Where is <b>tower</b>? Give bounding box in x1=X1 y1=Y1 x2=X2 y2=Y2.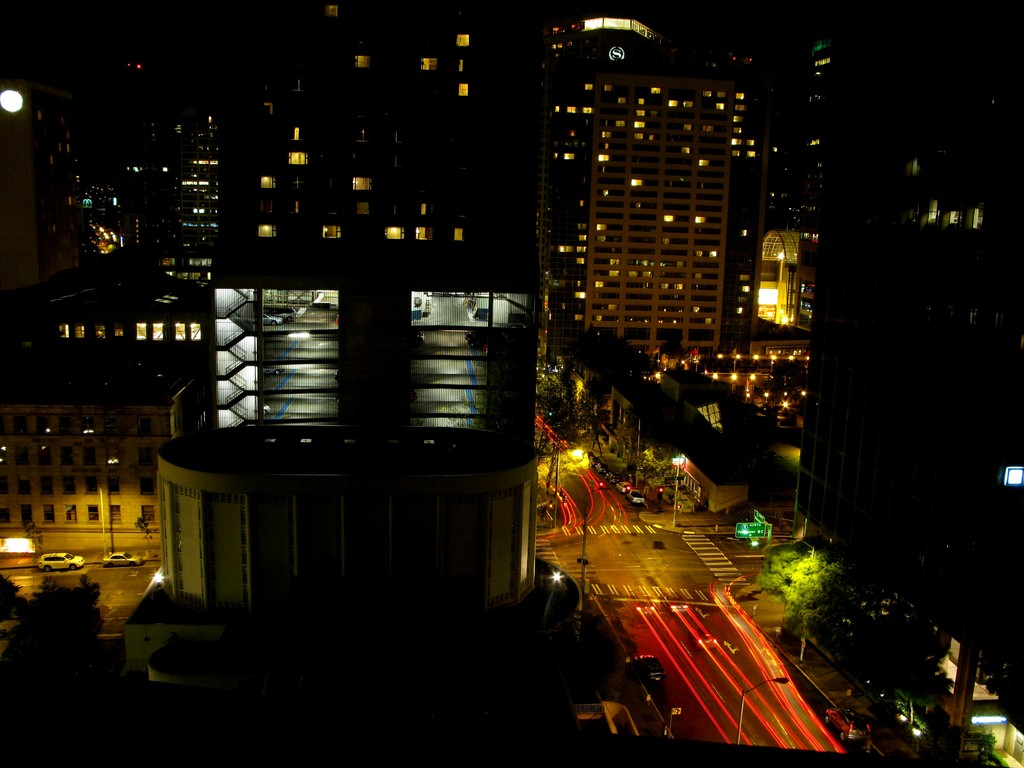
x1=111 y1=0 x2=591 y2=767.
